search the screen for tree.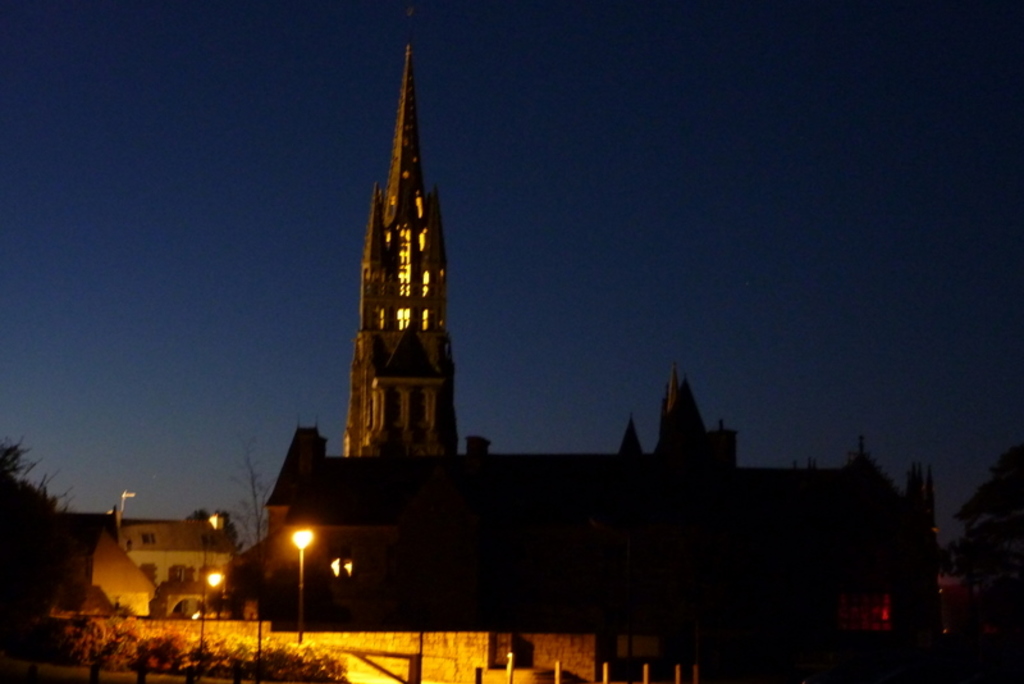
Found at {"x1": 0, "y1": 441, "x2": 82, "y2": 614}.
